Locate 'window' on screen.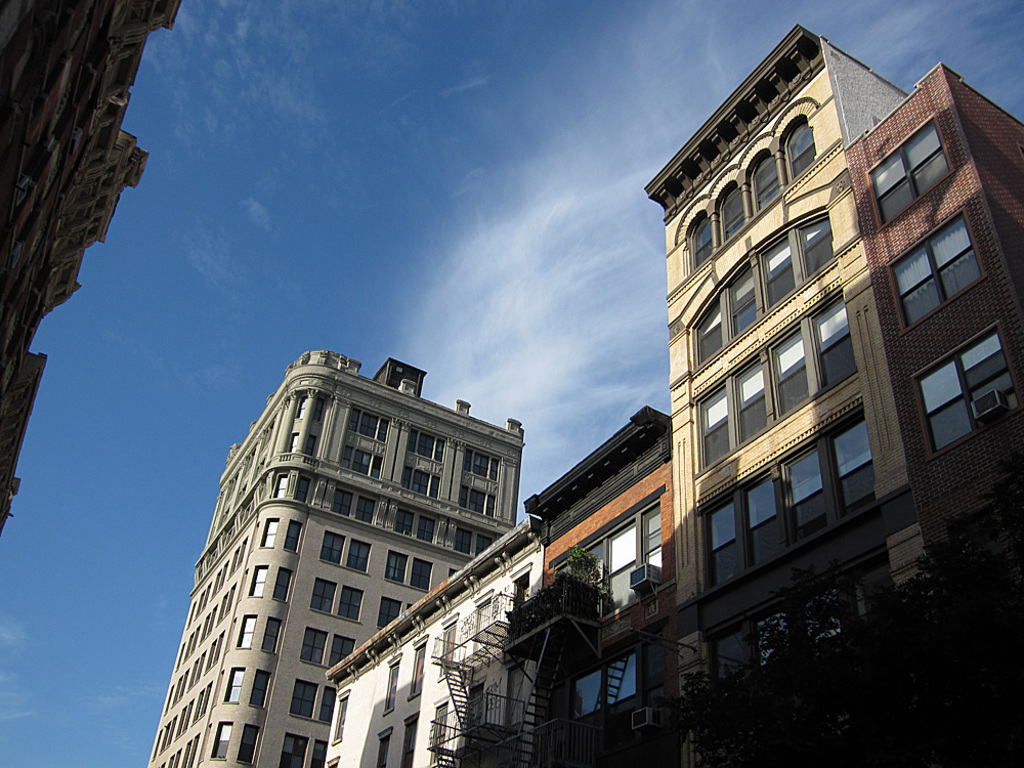
On screen at select_region(297, 394, 309, 421).
